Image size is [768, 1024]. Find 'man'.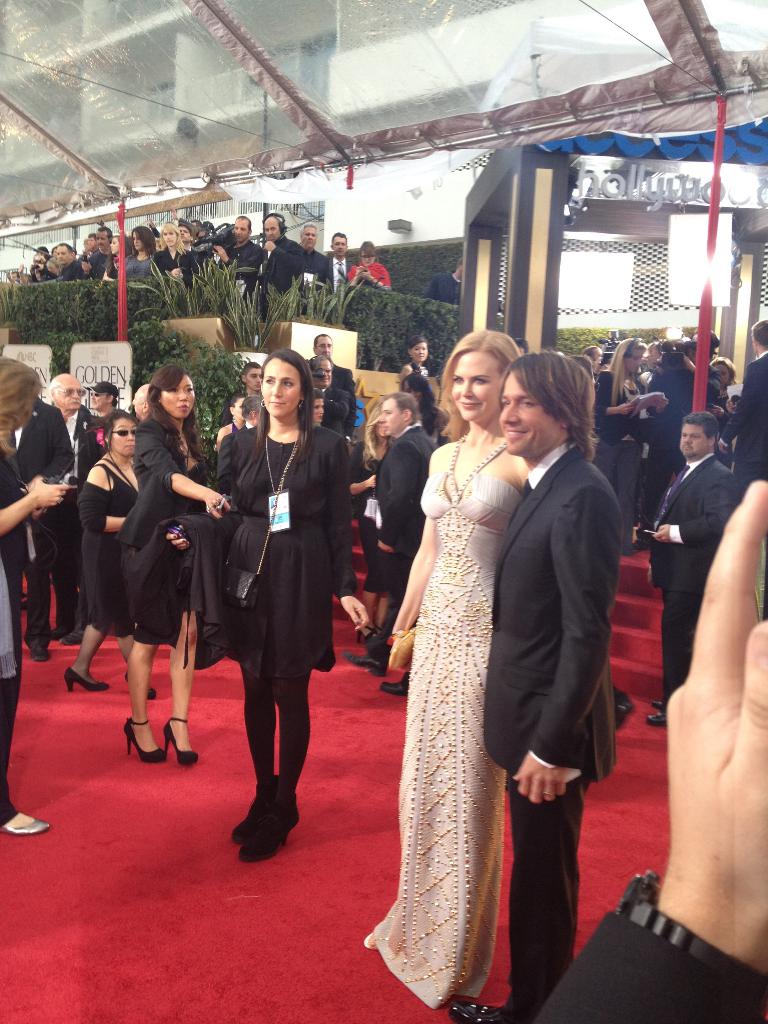
BBox(44, 367, 102, 648).
